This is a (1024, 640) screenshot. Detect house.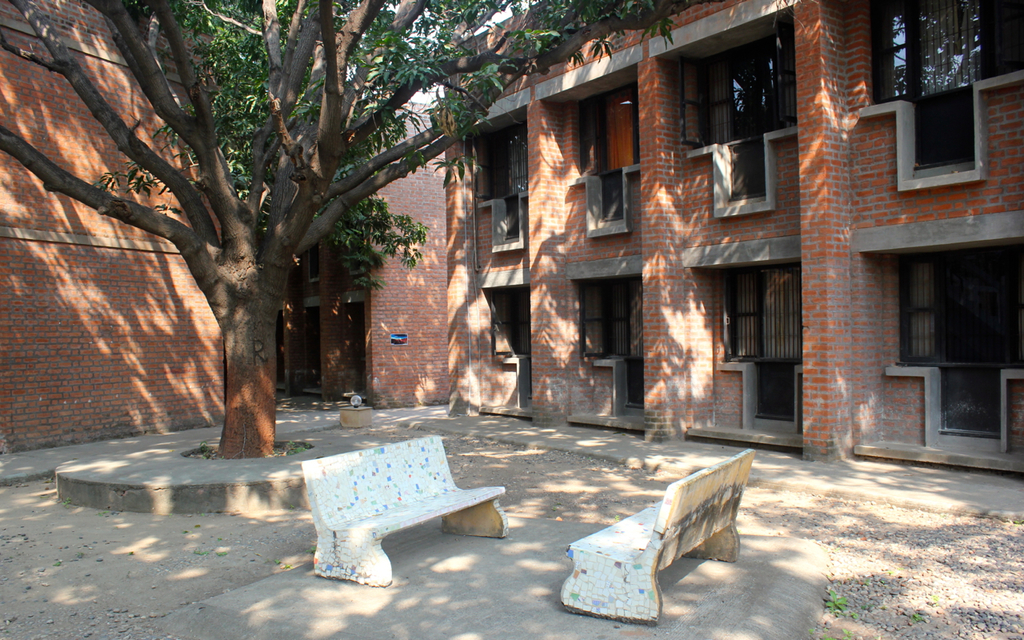
detection(442, 7, 806, 473).
